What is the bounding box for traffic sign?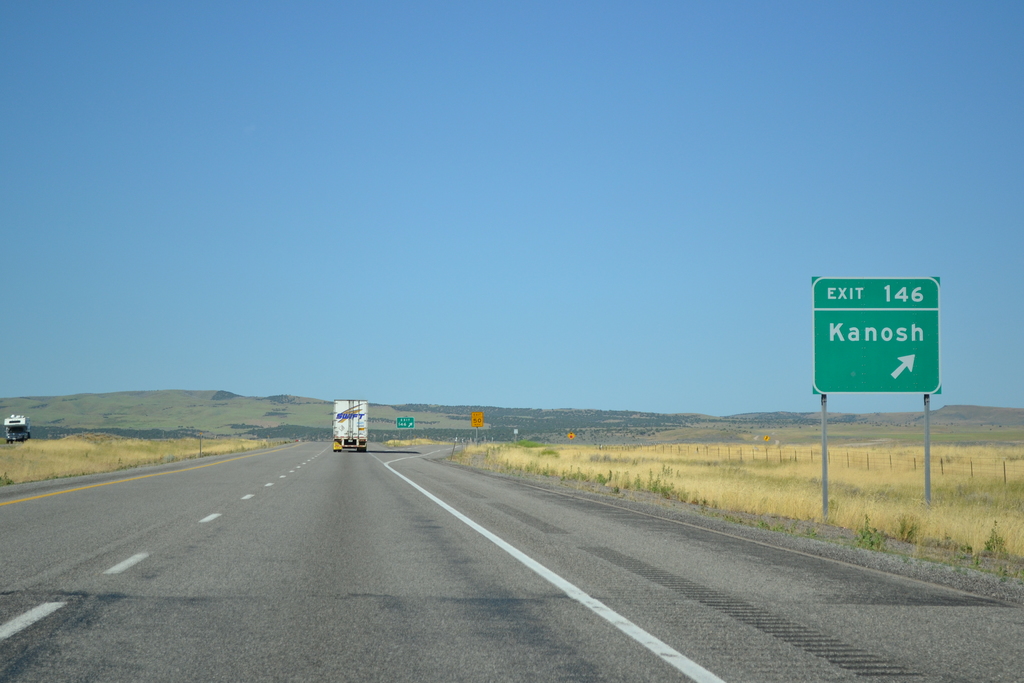
left=470, top=411, right=484, bottom=427.
